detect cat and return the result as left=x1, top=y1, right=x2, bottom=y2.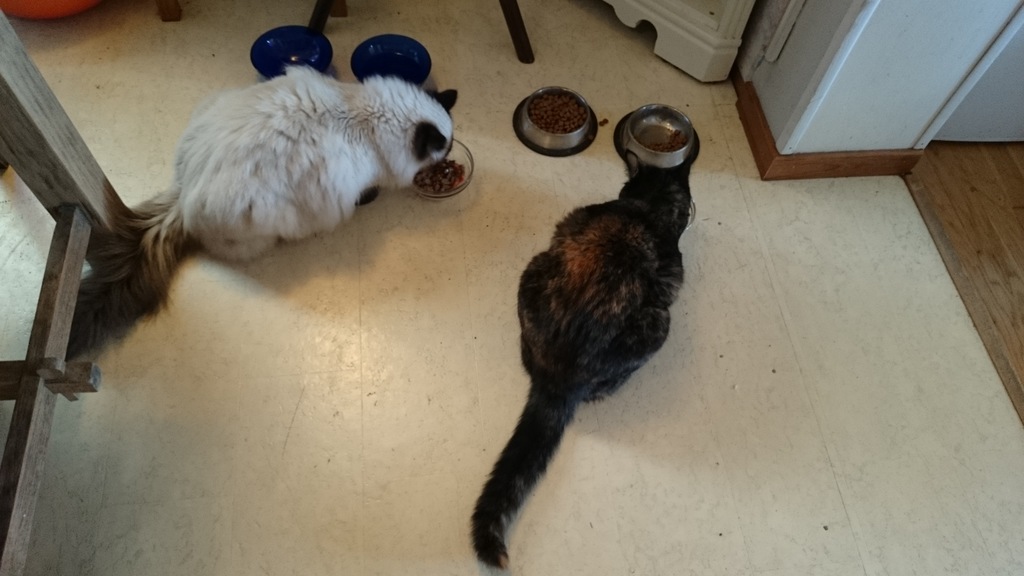
left=29, top=67, right=451, bottom=413.
